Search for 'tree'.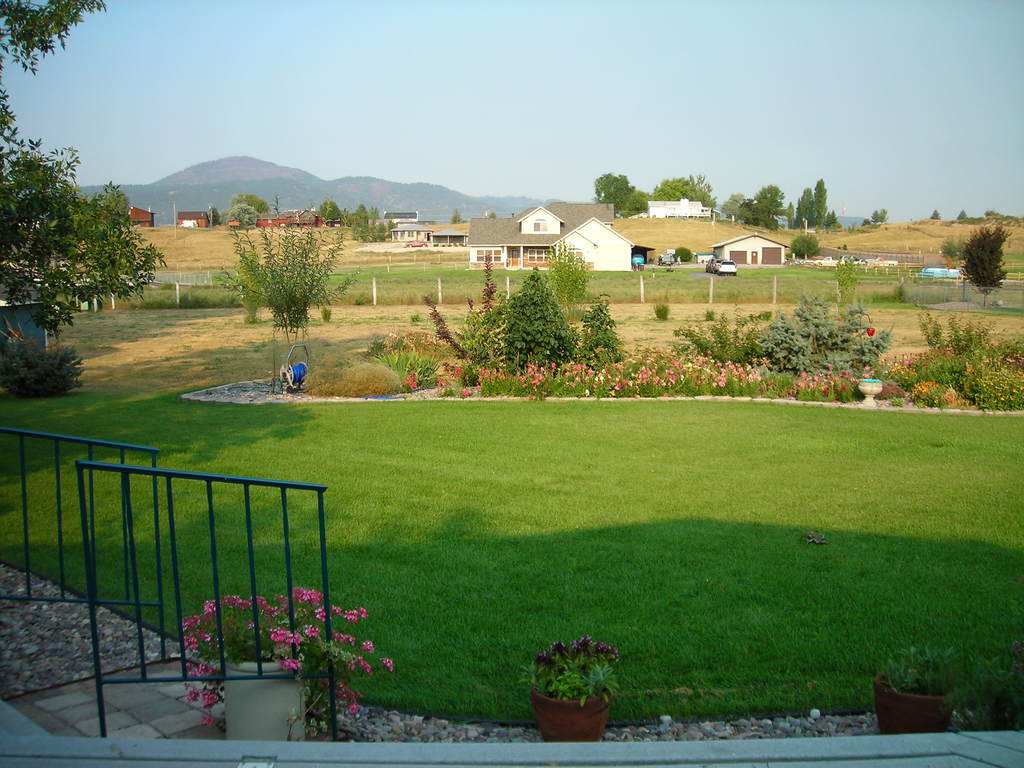
Found at box=[950, 209, 965, 221].
